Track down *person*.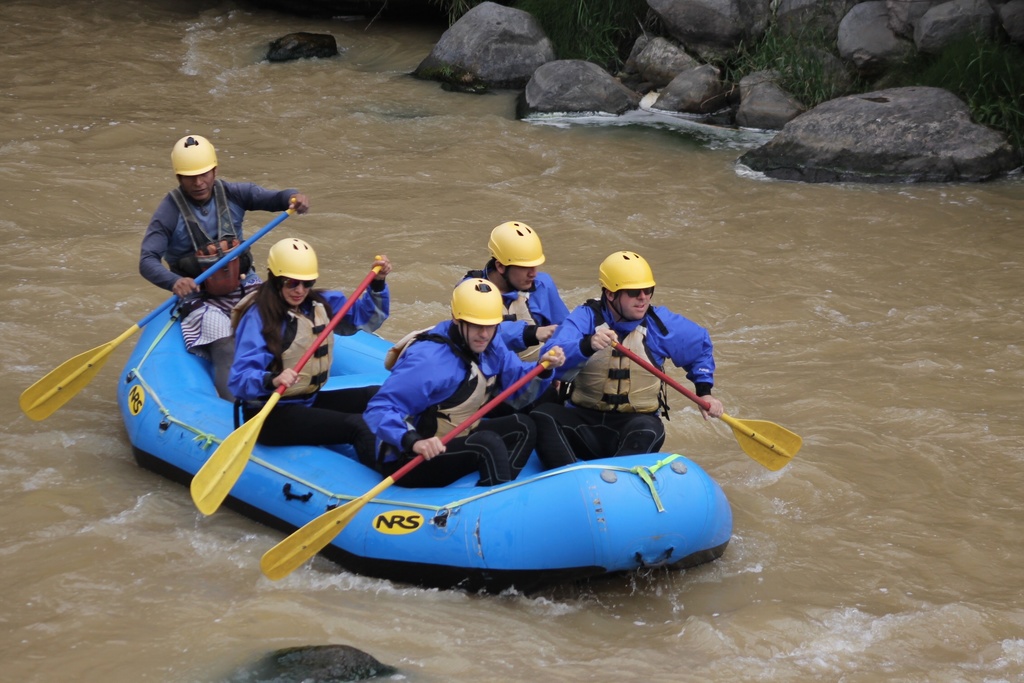
Tracked to select_region(352, 272, 564, 486).
